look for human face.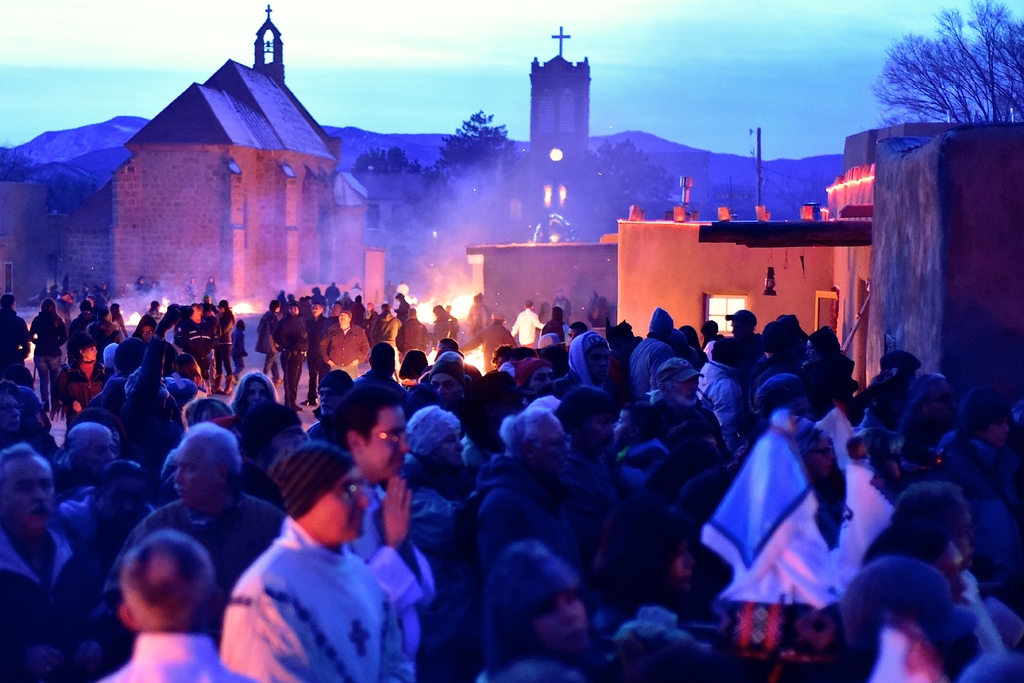
Found: [311, 303, 325, 317].
